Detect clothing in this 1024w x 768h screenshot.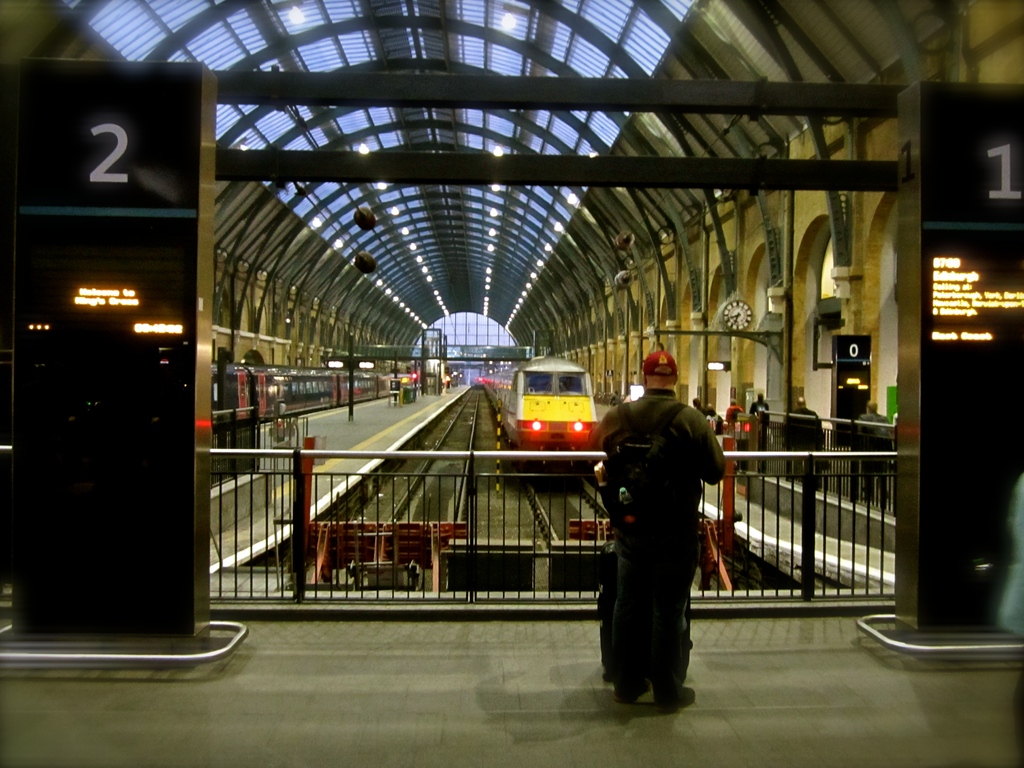
Detection: 595 357 728 705.
